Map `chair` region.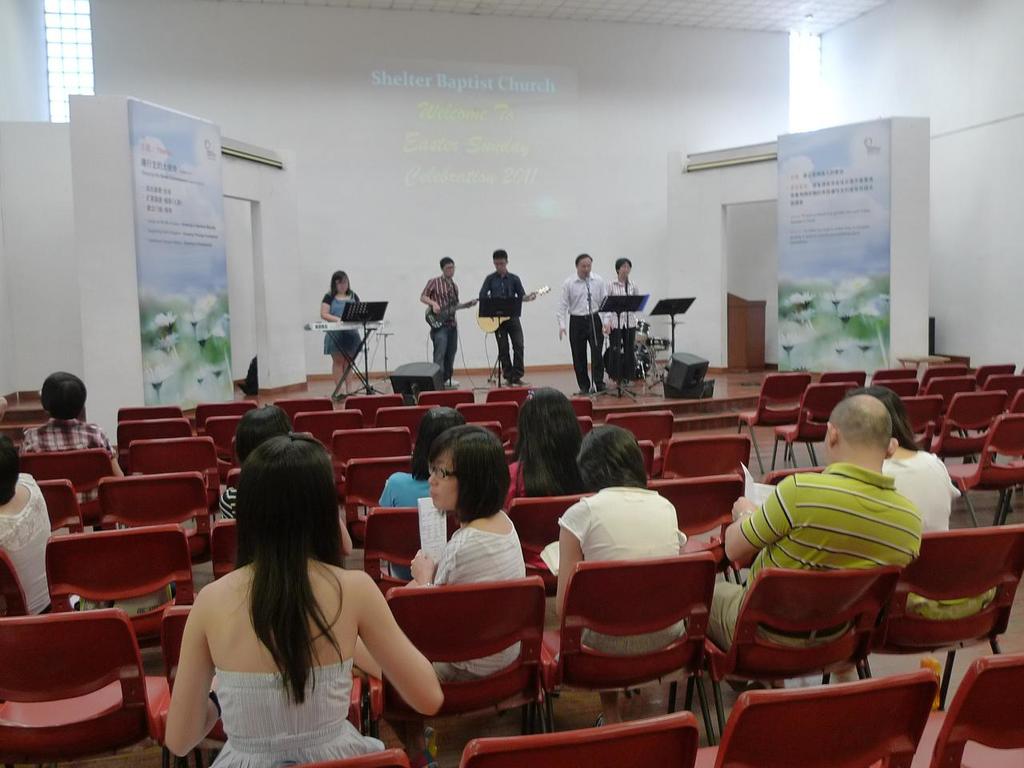
Mapped to detection(697, 565, 898, 722).
